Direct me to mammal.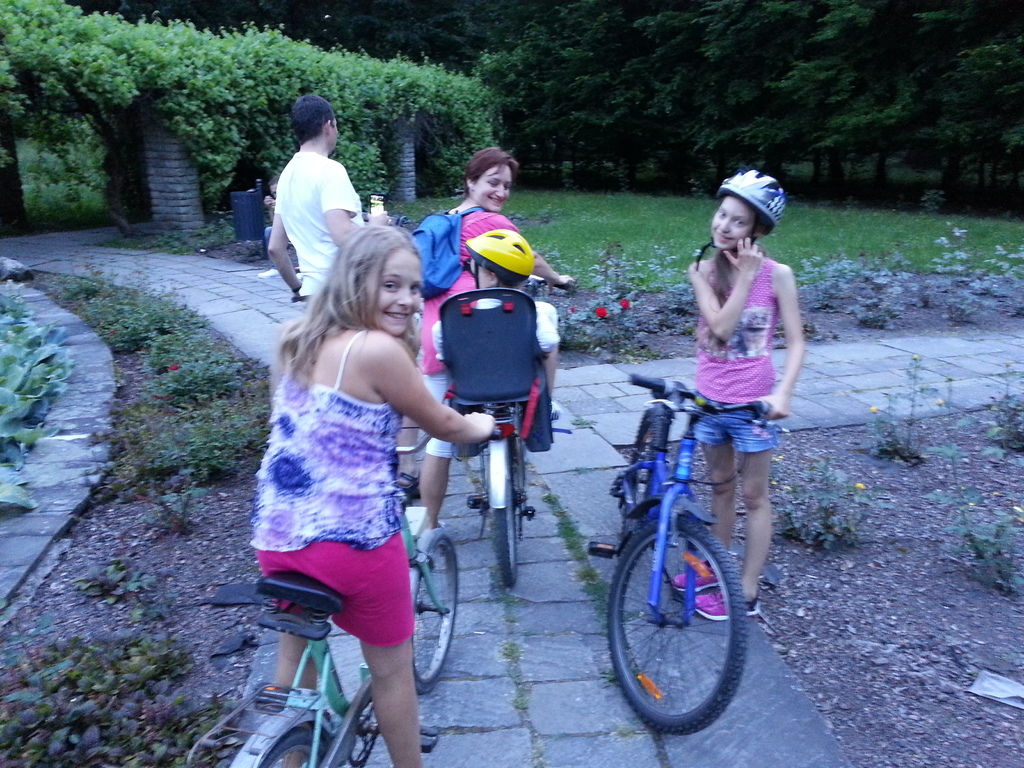
Direction: l=419, t=145, r=573, b=529.
